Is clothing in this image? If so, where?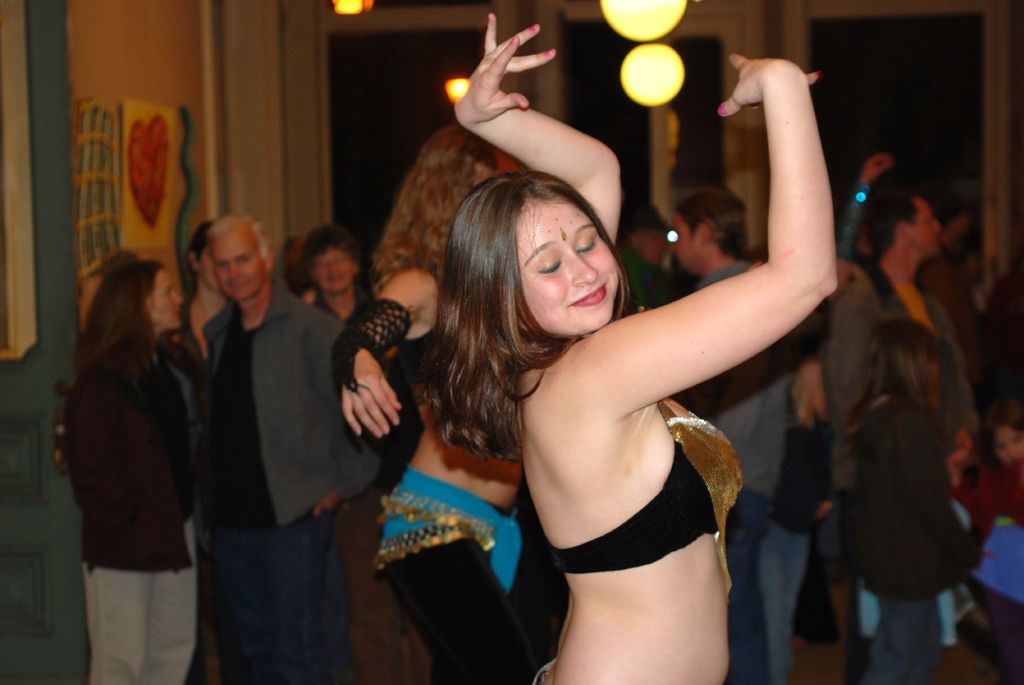
Yes, at crop(311, 282, 426, 684).
